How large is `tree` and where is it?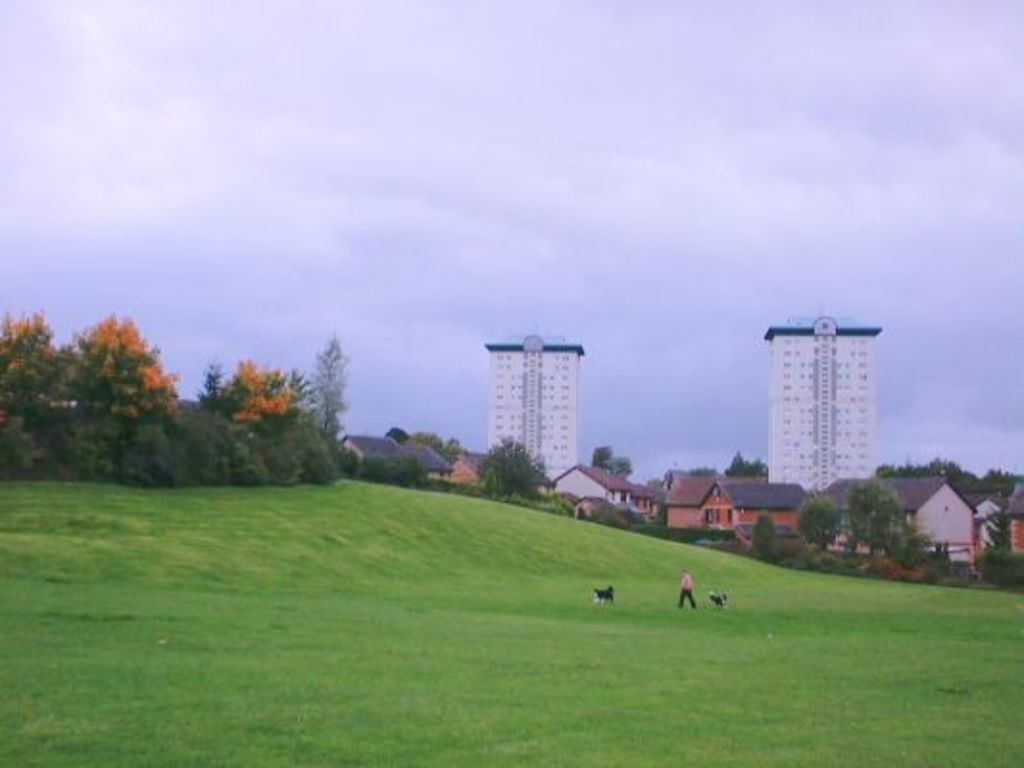
Bounding box: BBox(726, 449, 768, 484).
